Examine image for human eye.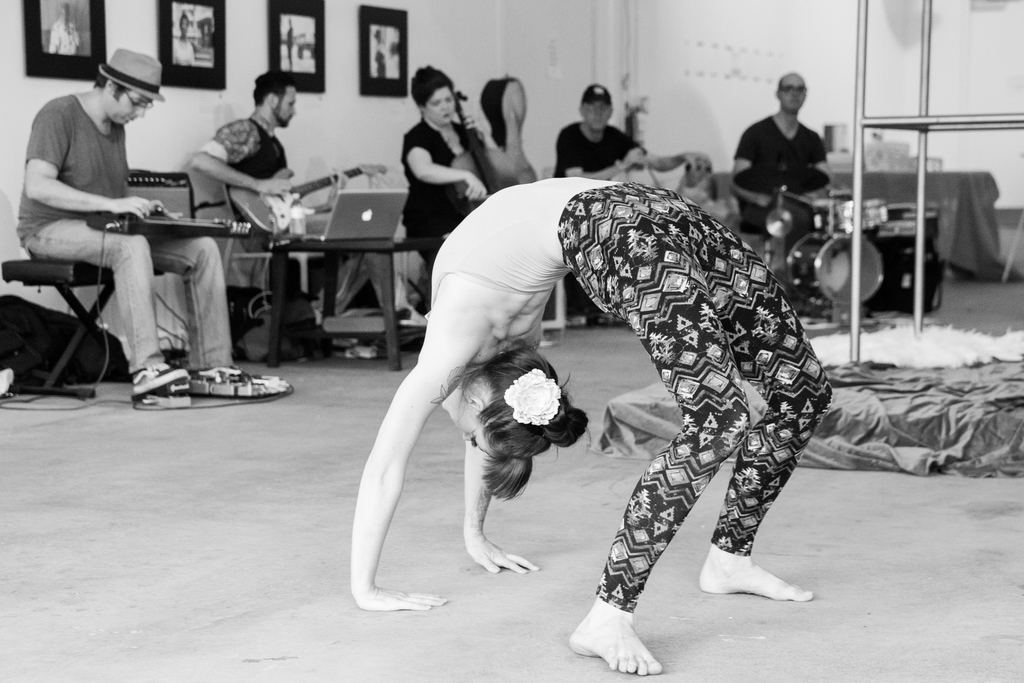
Examination result: detection(290, 99, 295, 108).
